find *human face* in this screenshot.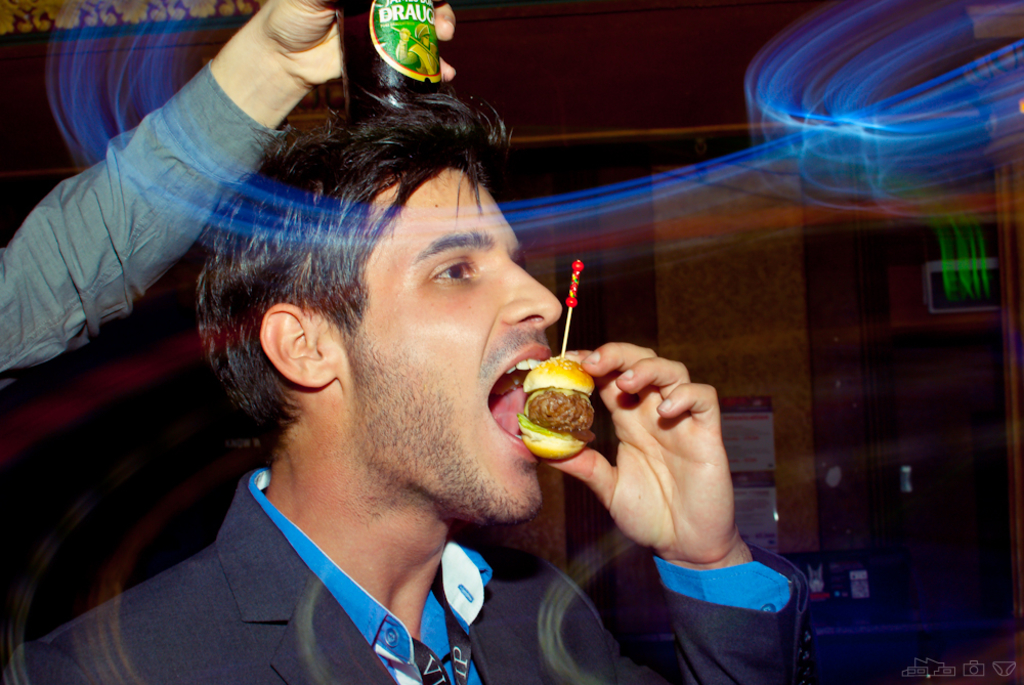
The bounding box for *human face* is box=[365, 166, 569, 519].
